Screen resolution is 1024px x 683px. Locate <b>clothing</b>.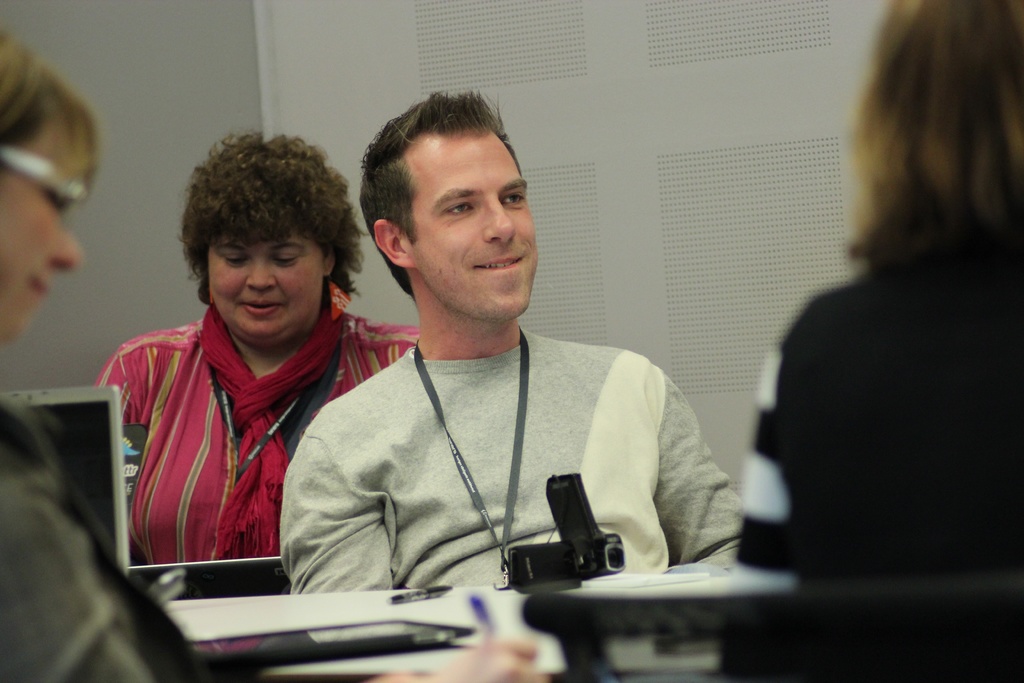
{"left": 289, "top": 284, "right": 729, "bottom": 609}.
